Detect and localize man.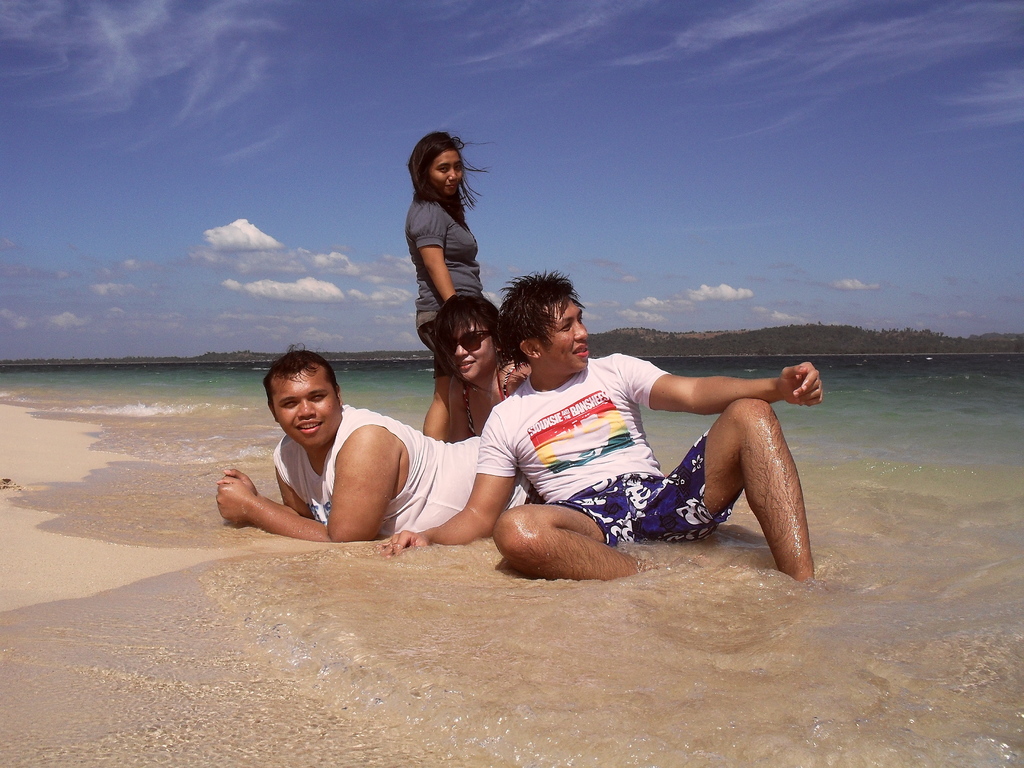
Localized at (x1=216, y1=346, x2=545, y2=545).
